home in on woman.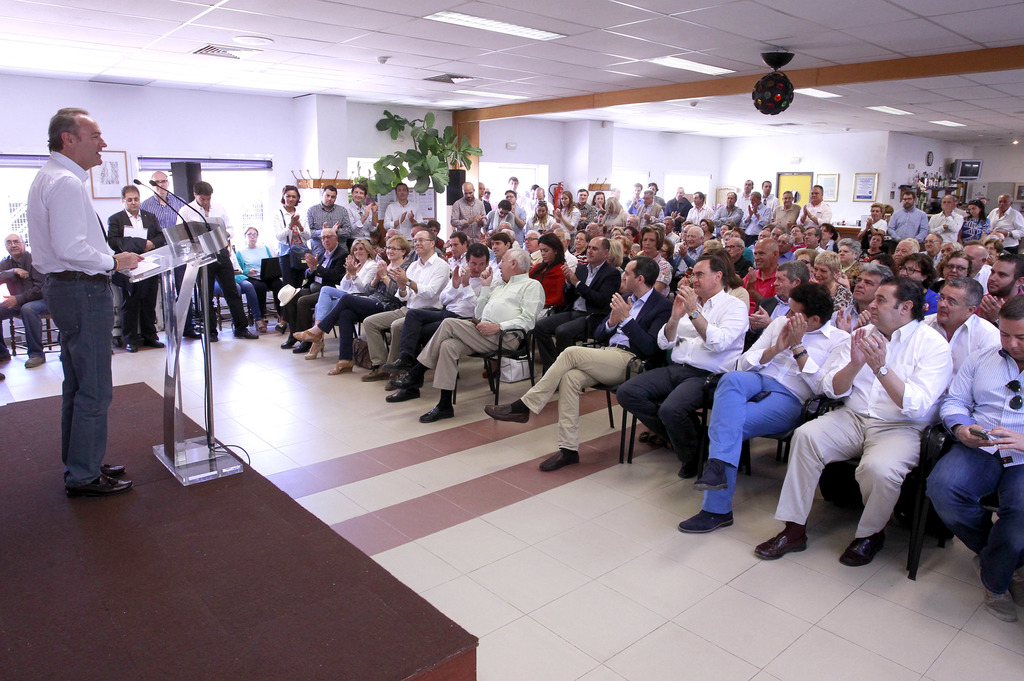
Homed in at (x1=303, y1=237, x2=378, y2=358).
